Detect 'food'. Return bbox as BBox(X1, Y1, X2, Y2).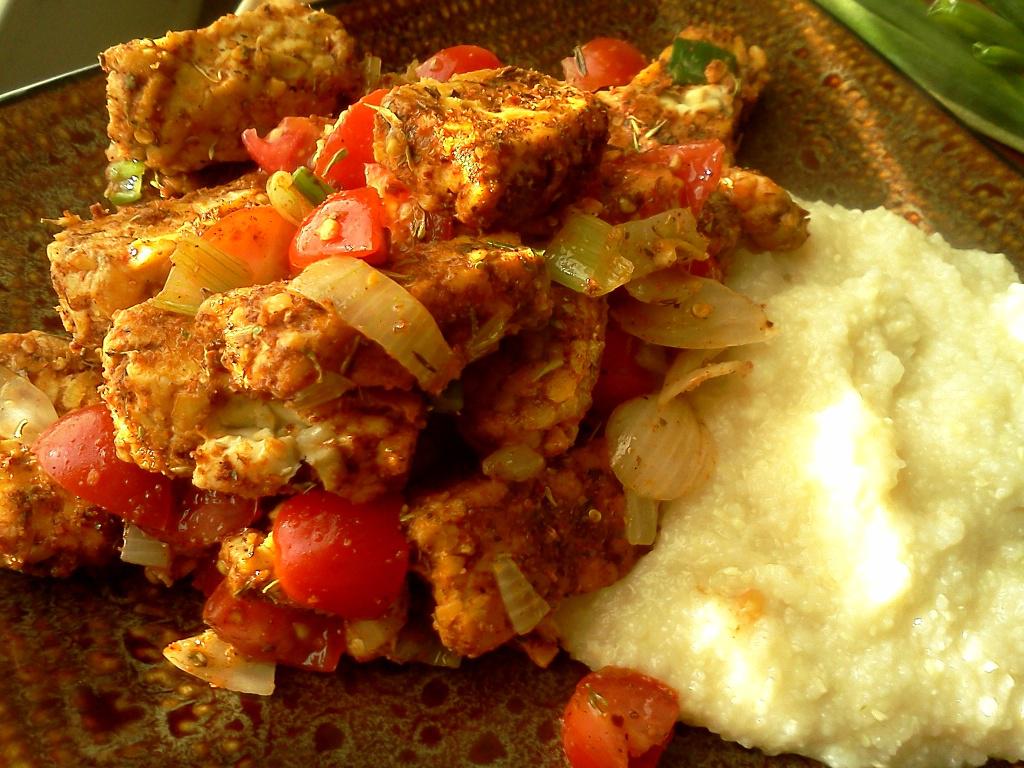
BBox(558, 663, 668, 764).
